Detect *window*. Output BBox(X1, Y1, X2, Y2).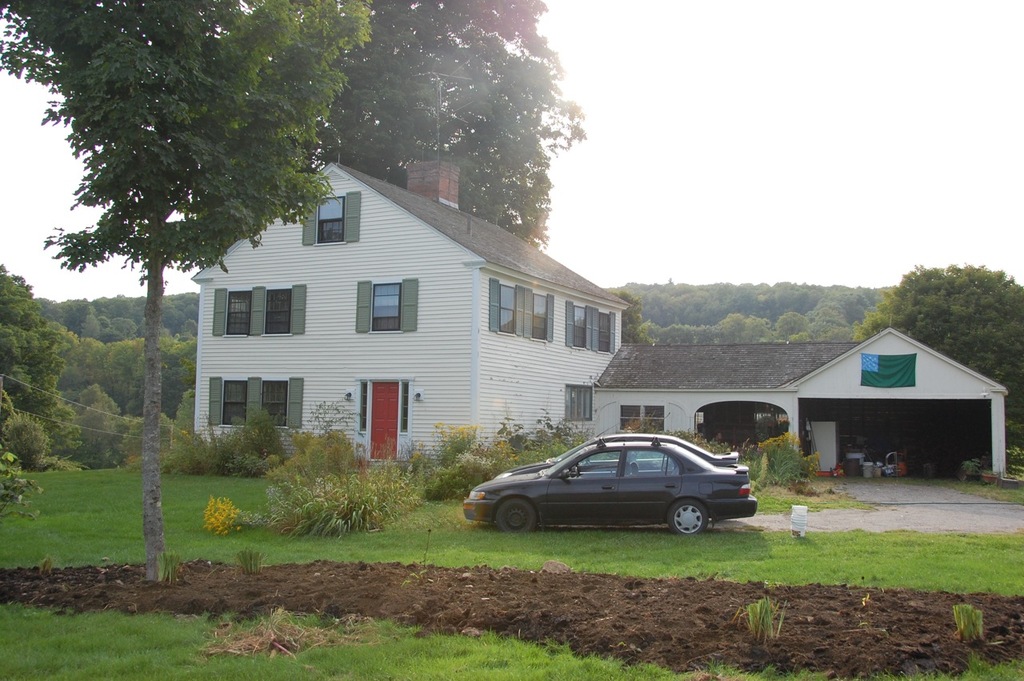
BBox(488, 282, 519, 336).
